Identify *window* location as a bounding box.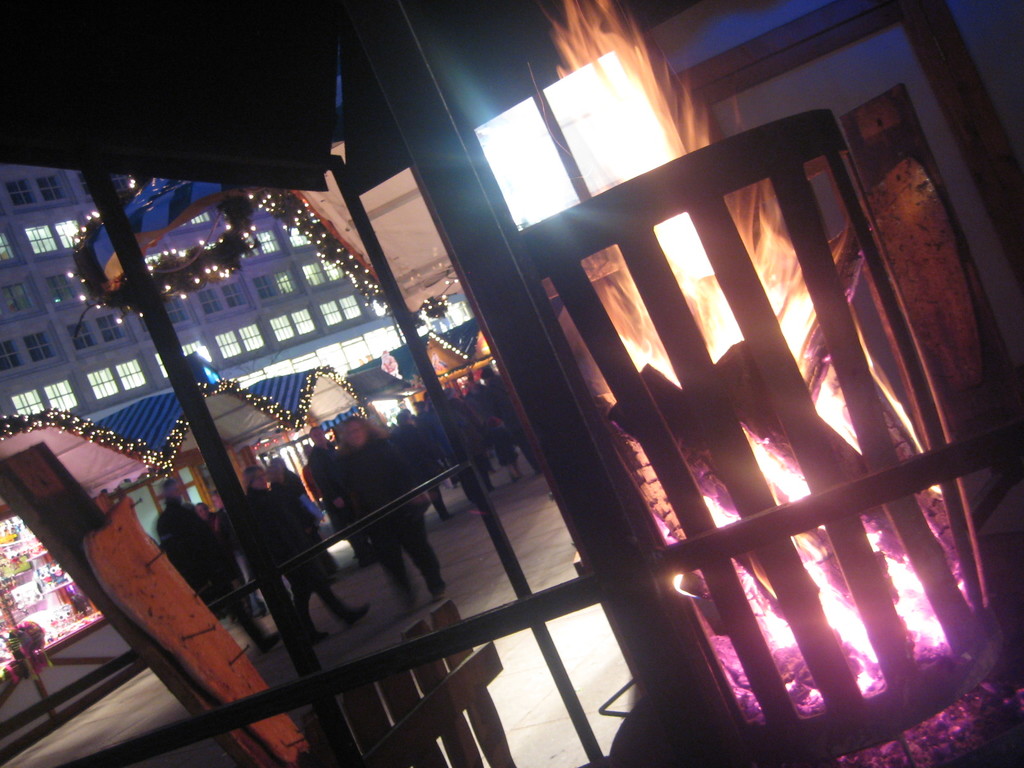
x1=187 y1=214 x2=218 y2=228.
